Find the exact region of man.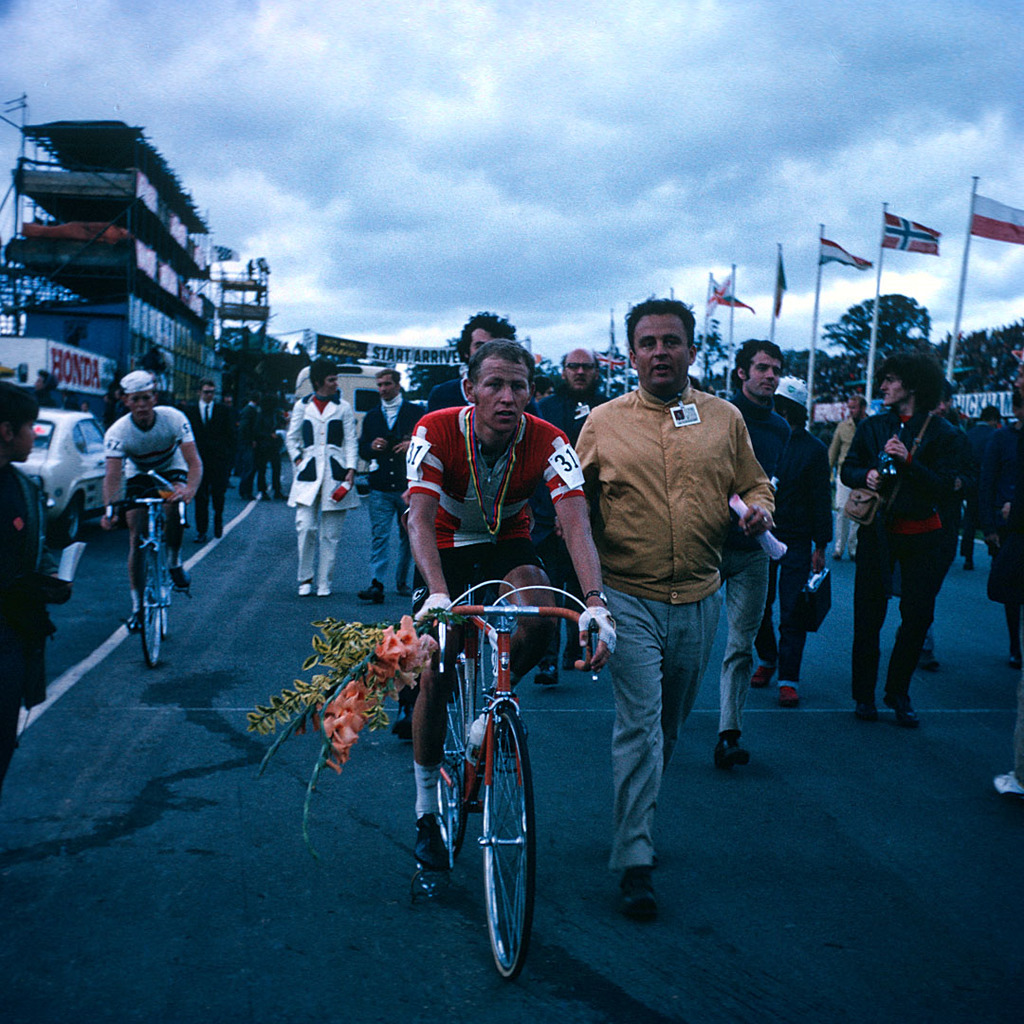
Exact region: (left=839, top=353, right=955, bottom=721).
